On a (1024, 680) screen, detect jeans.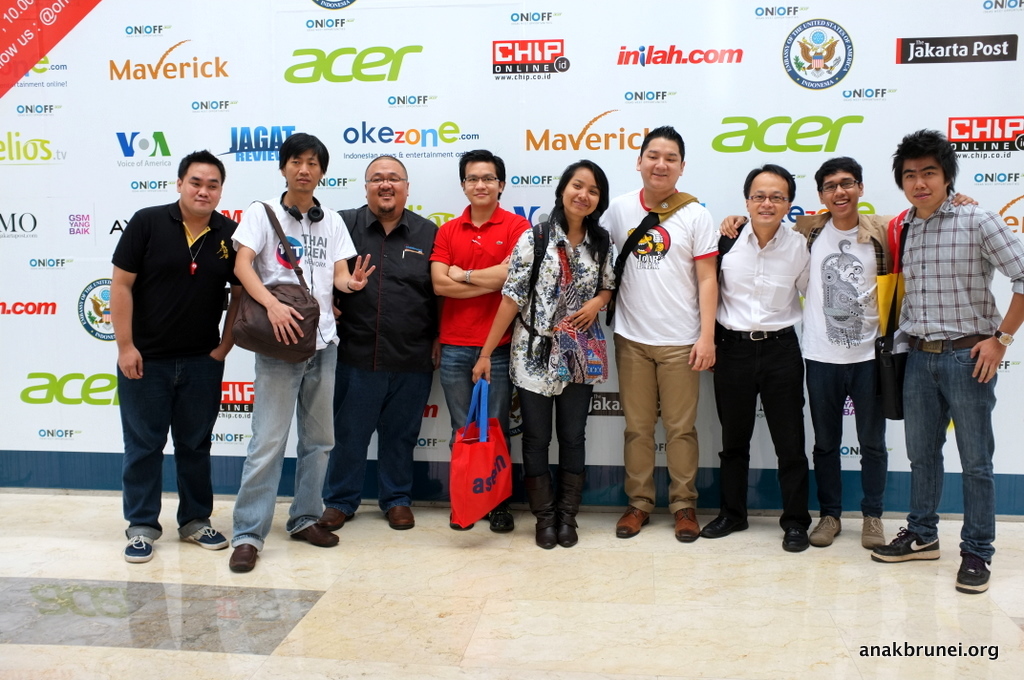
bbox=(807, 360, 876, 515).
